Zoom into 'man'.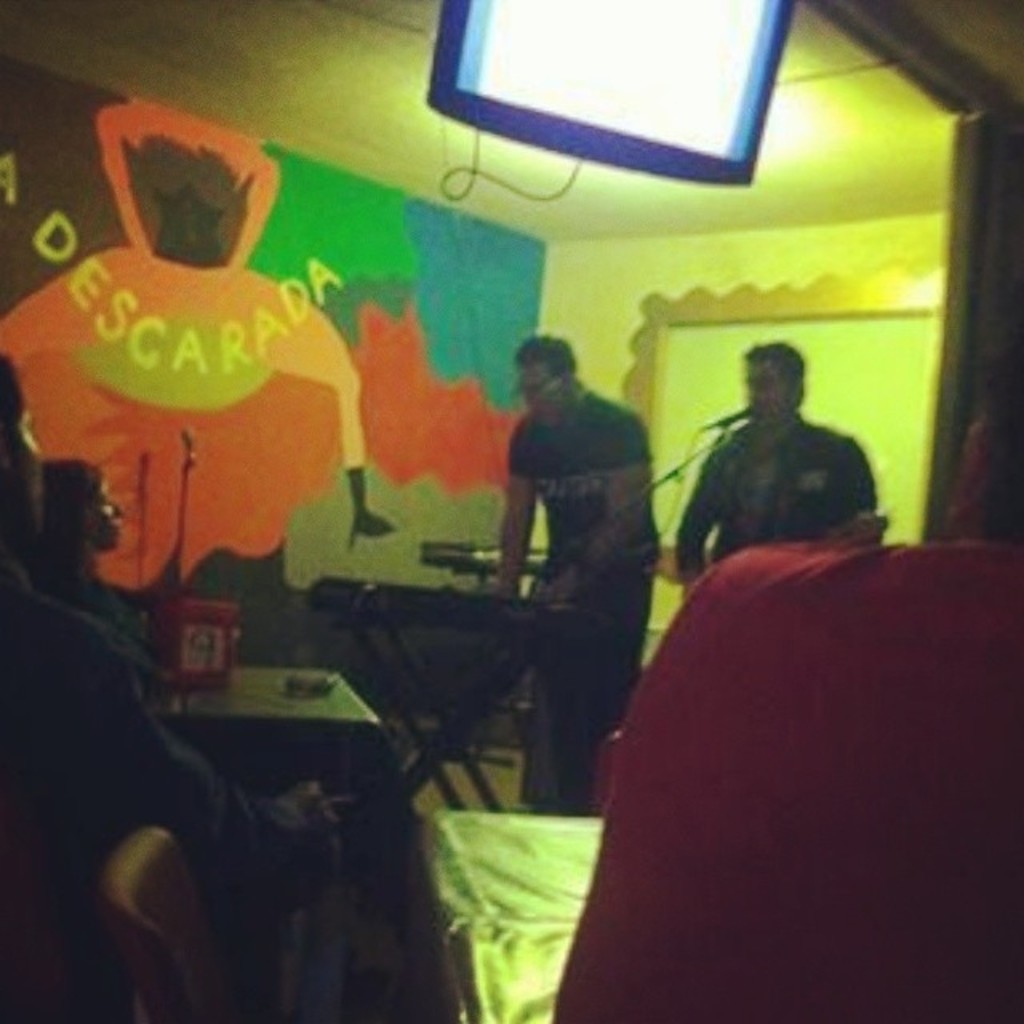
Zoom target: crop(675, 342, 877, 584).
